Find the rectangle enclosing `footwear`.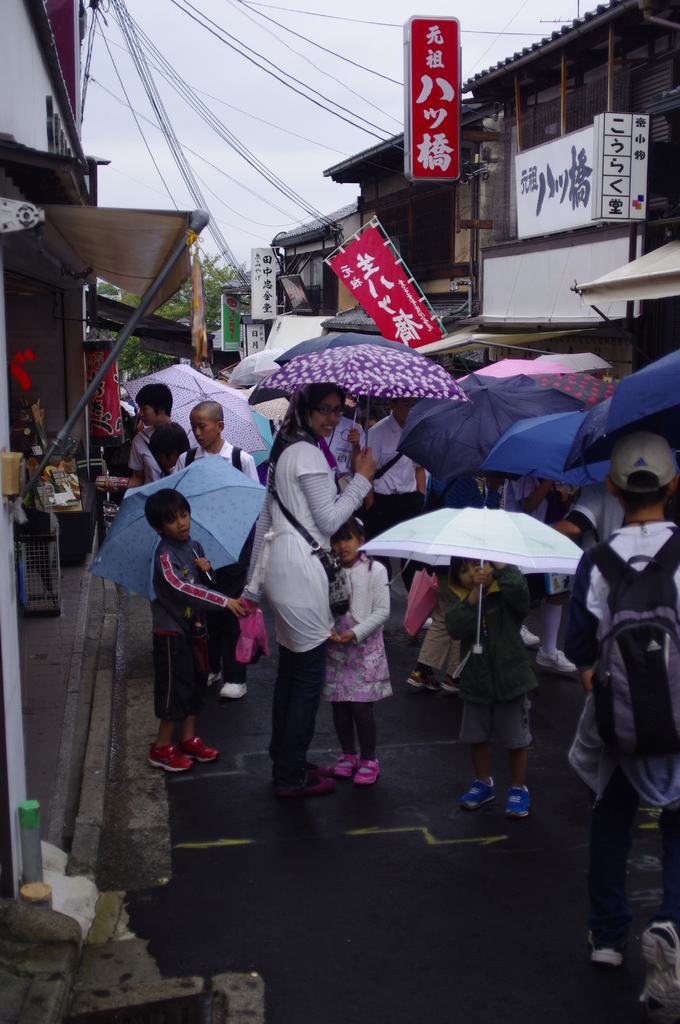
crop(147, 742, 197, 774).
